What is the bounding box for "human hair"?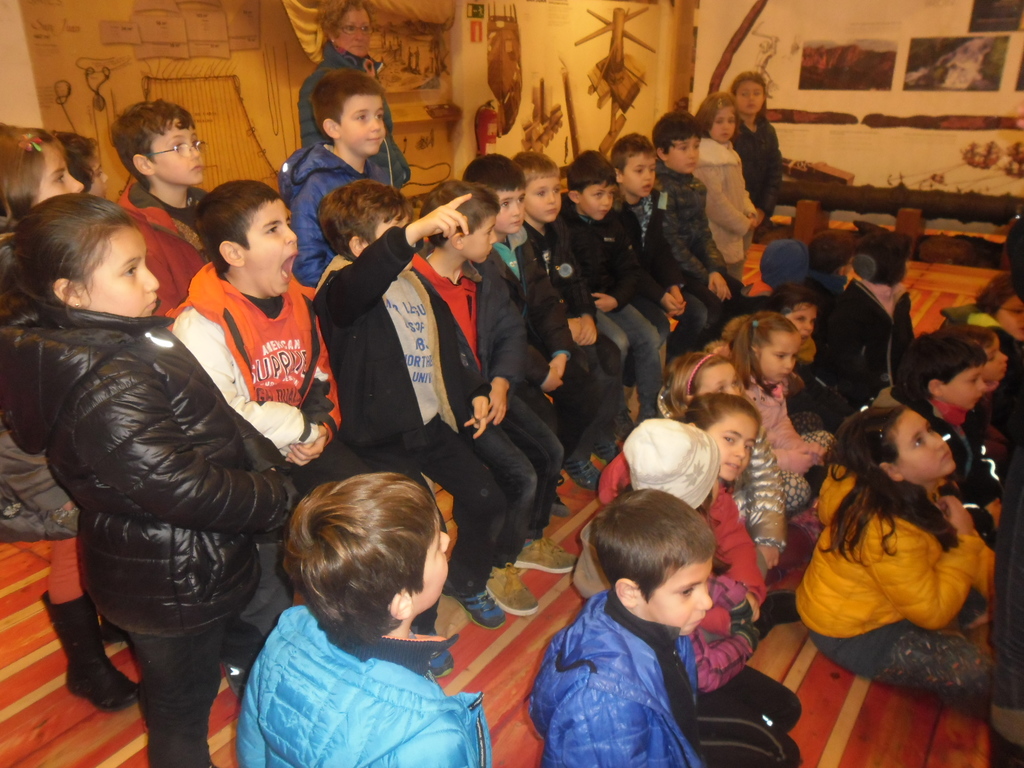
718,307,807,400.
